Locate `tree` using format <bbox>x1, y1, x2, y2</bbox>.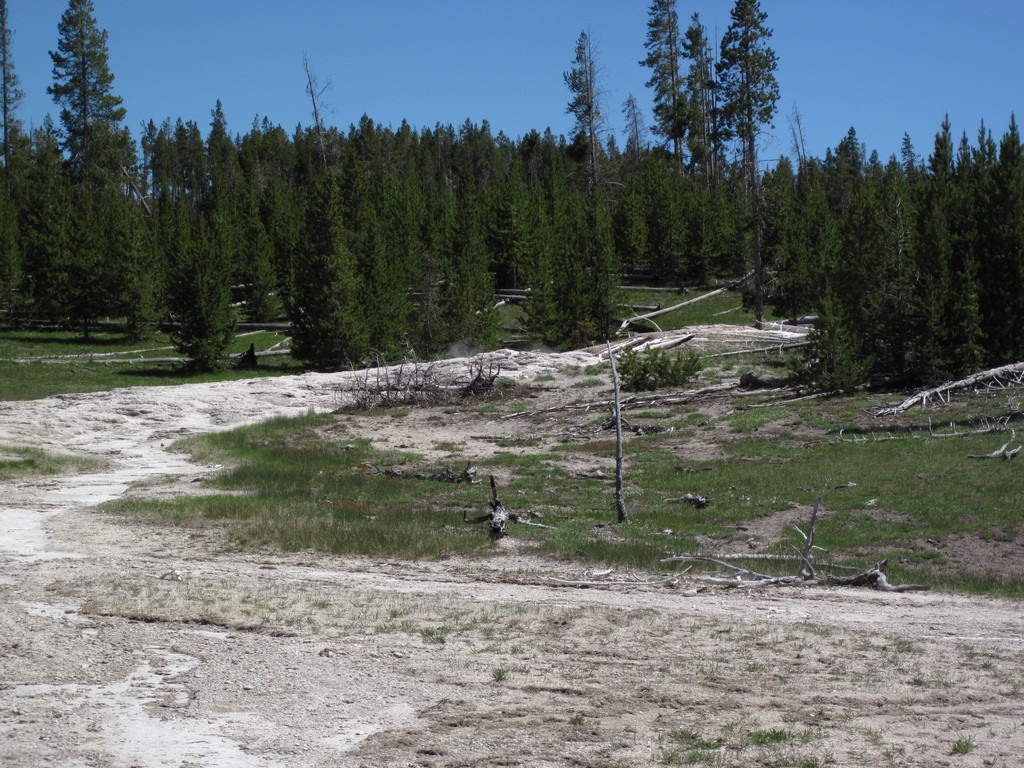
<bbox>0, 0, 31, 166</bbox>.
